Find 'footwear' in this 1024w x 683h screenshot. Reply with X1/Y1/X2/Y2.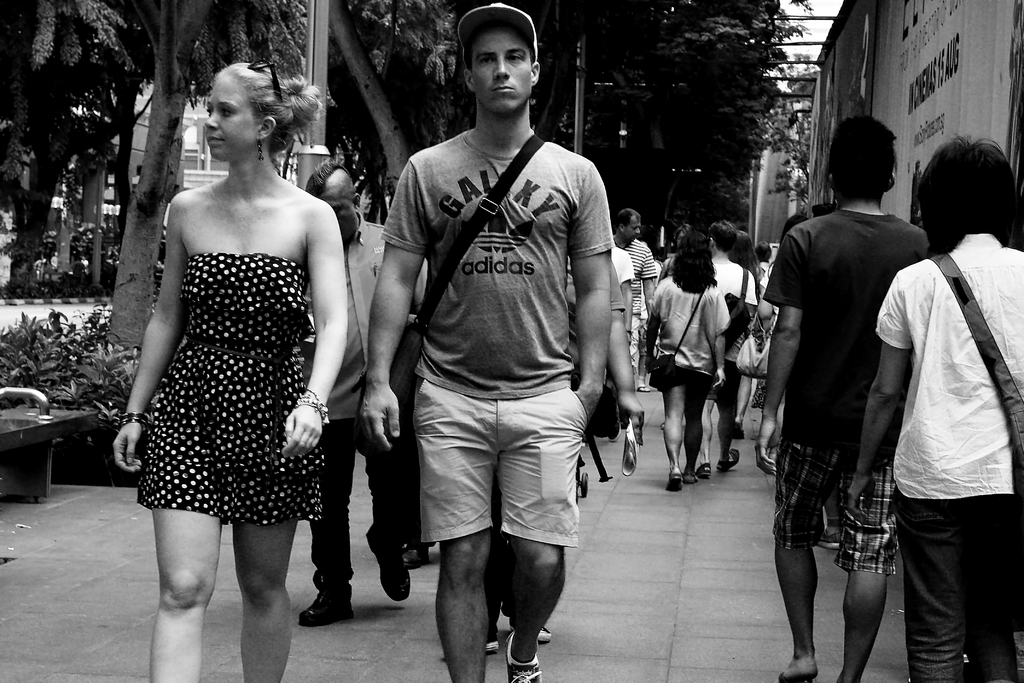
665/470/687/490.
